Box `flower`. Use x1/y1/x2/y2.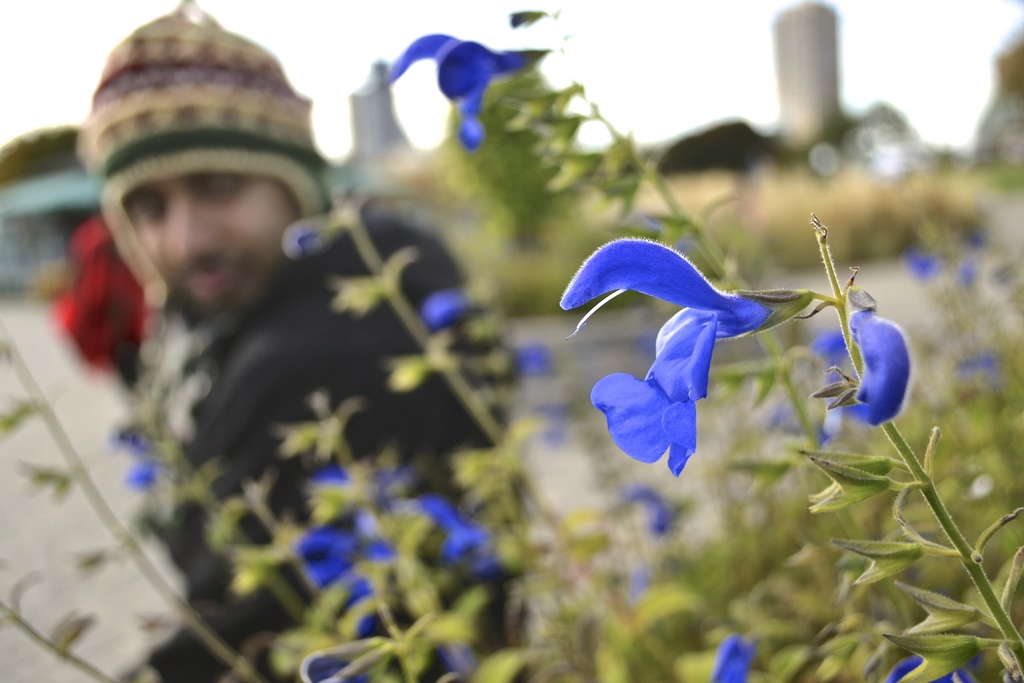
302/650/371/682.
